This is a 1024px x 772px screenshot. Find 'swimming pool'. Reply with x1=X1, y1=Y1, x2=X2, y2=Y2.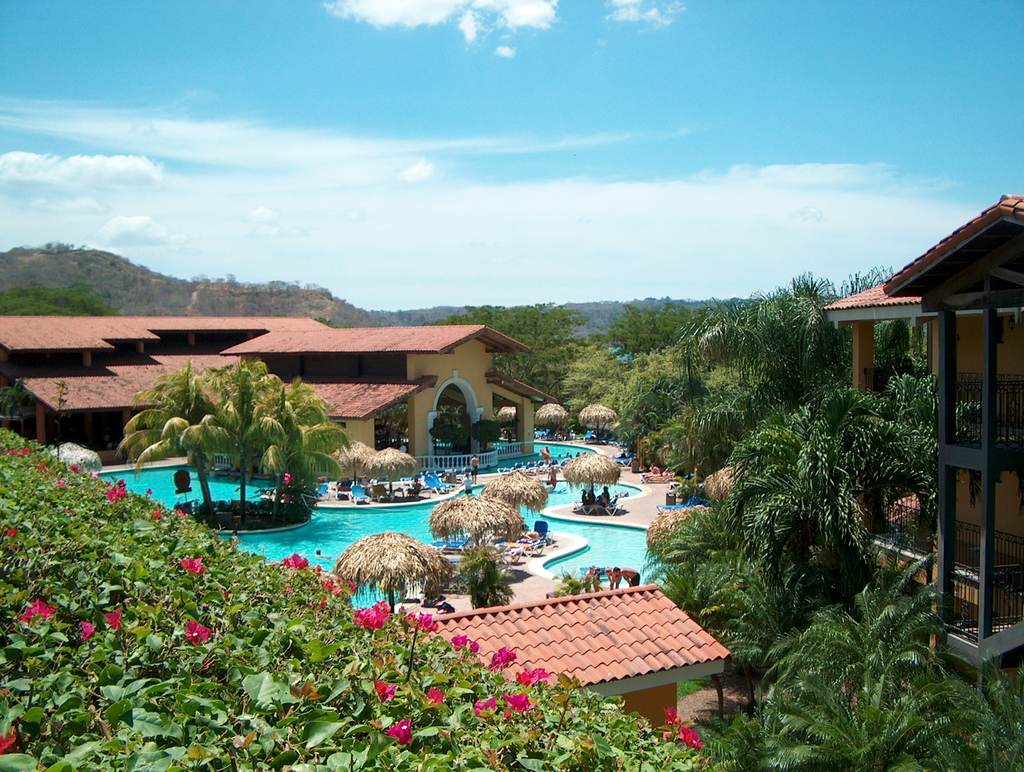
x1=95, y1=439, x2=650, y2=606.
